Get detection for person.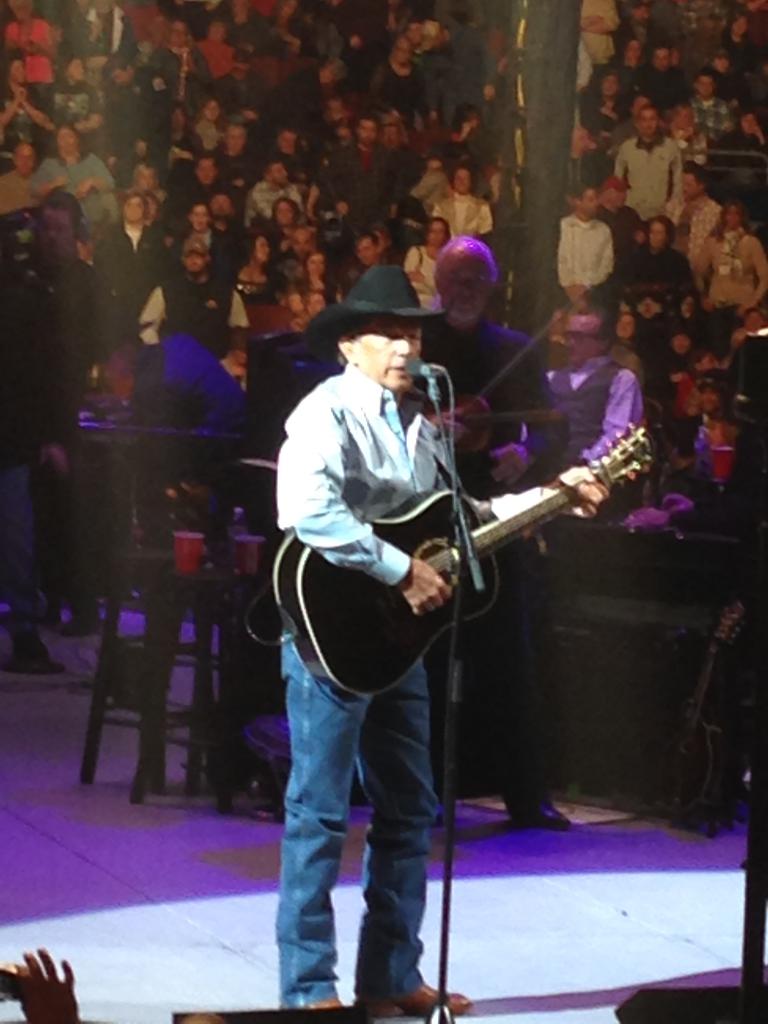
Detection: bbox=(486, 297, 667, 818).
